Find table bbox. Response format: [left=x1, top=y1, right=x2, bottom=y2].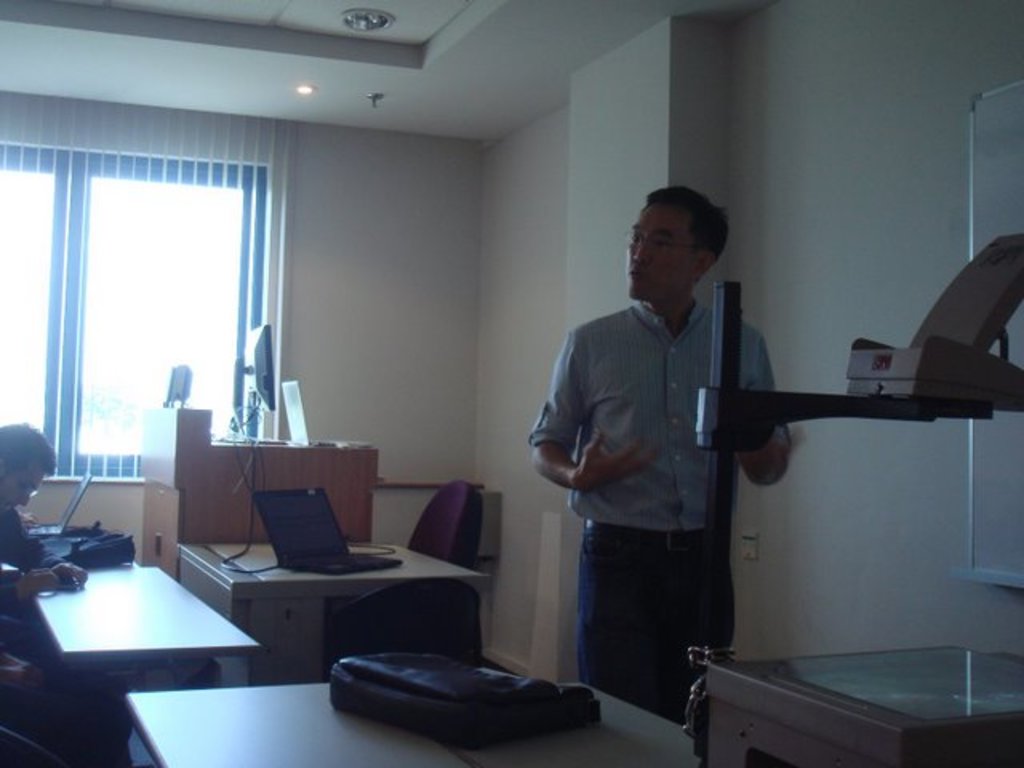
[left=6, top=538, right=272, bottom=742].
